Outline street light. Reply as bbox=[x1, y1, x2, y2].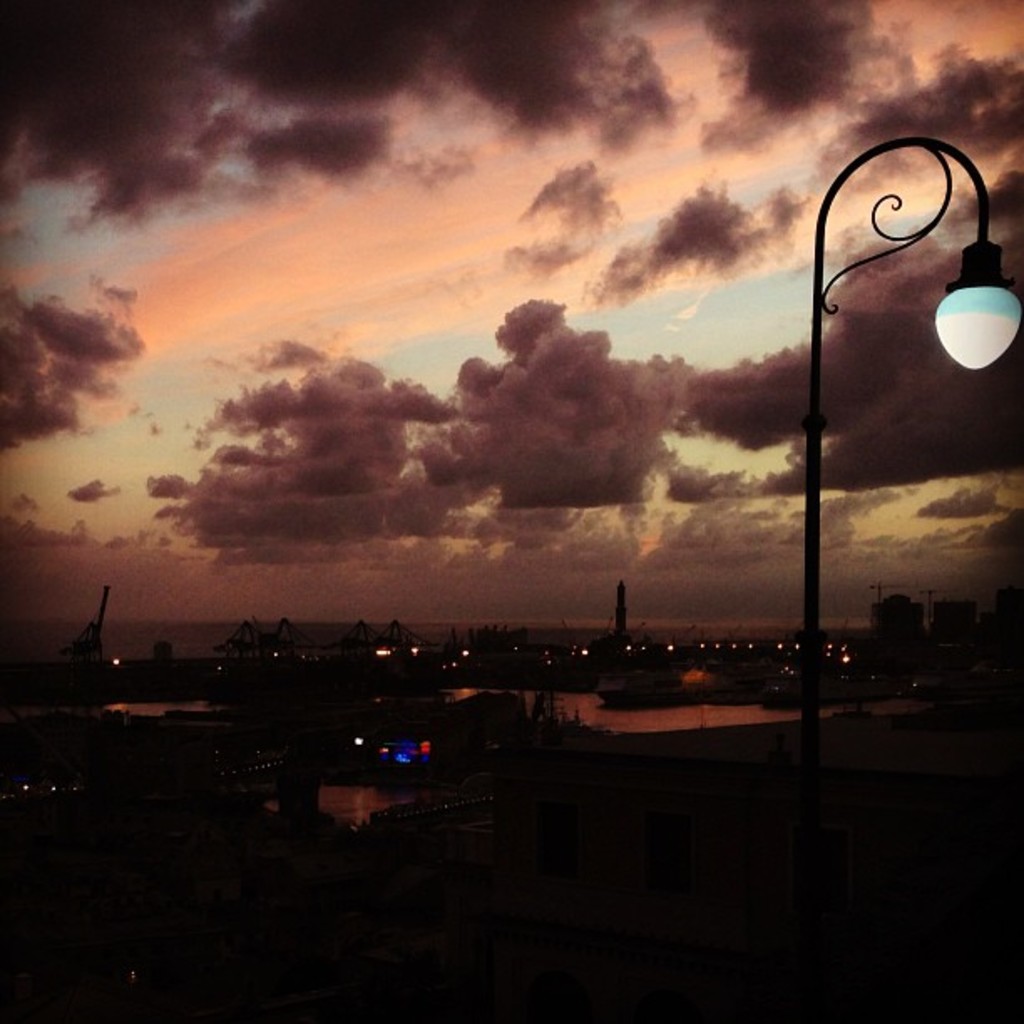
bbox=[803, 141, 1022, 848].
